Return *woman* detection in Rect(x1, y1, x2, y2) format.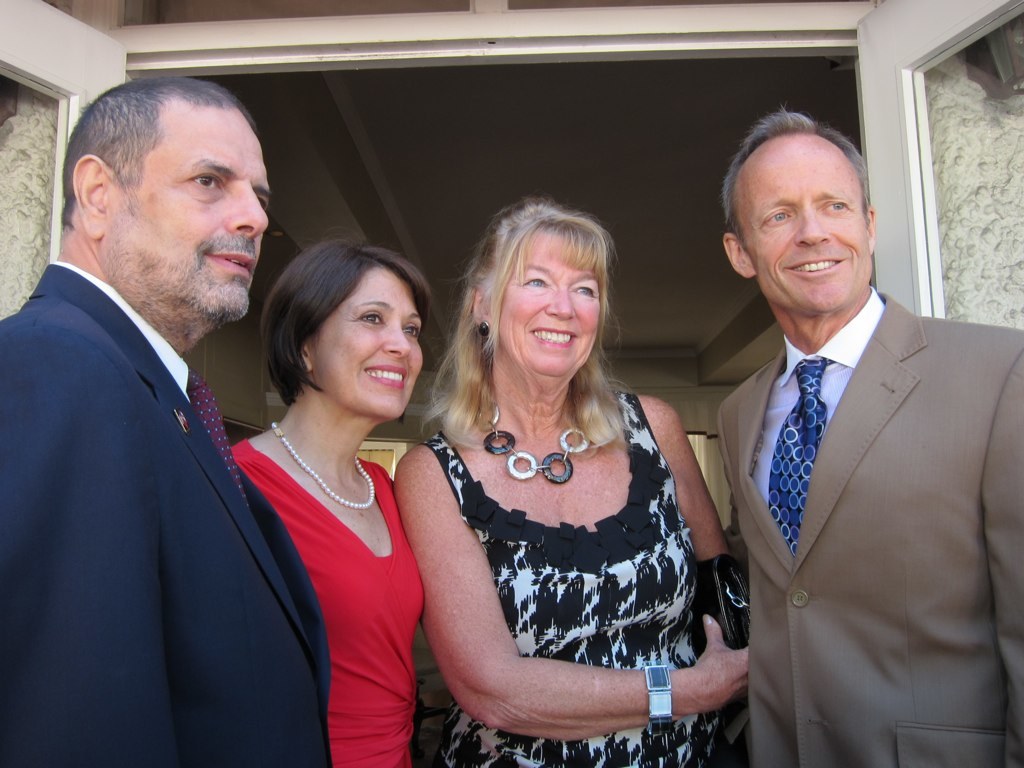
Rect(390, 198, 760, 767).
